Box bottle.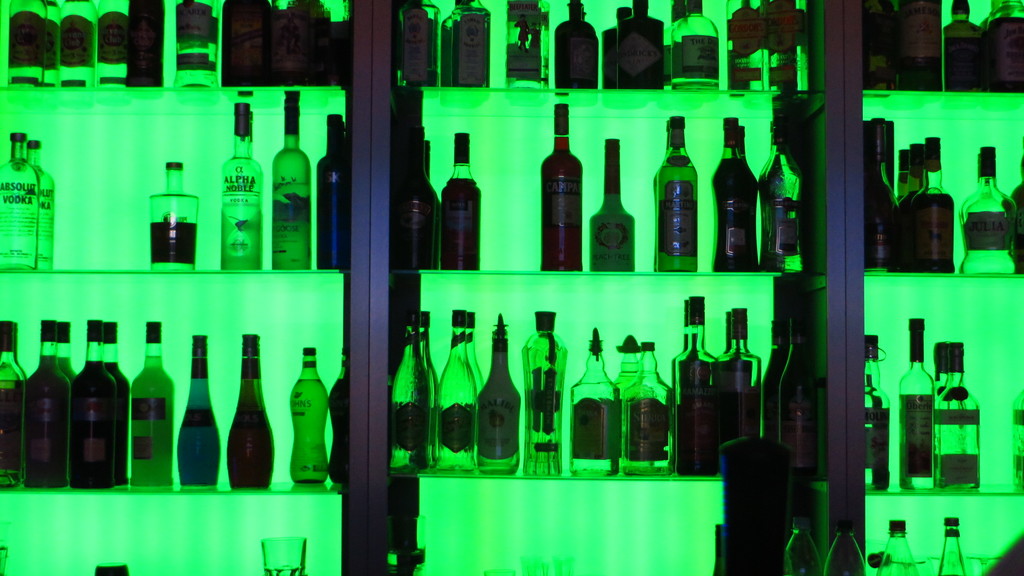
152/157/199/268.
